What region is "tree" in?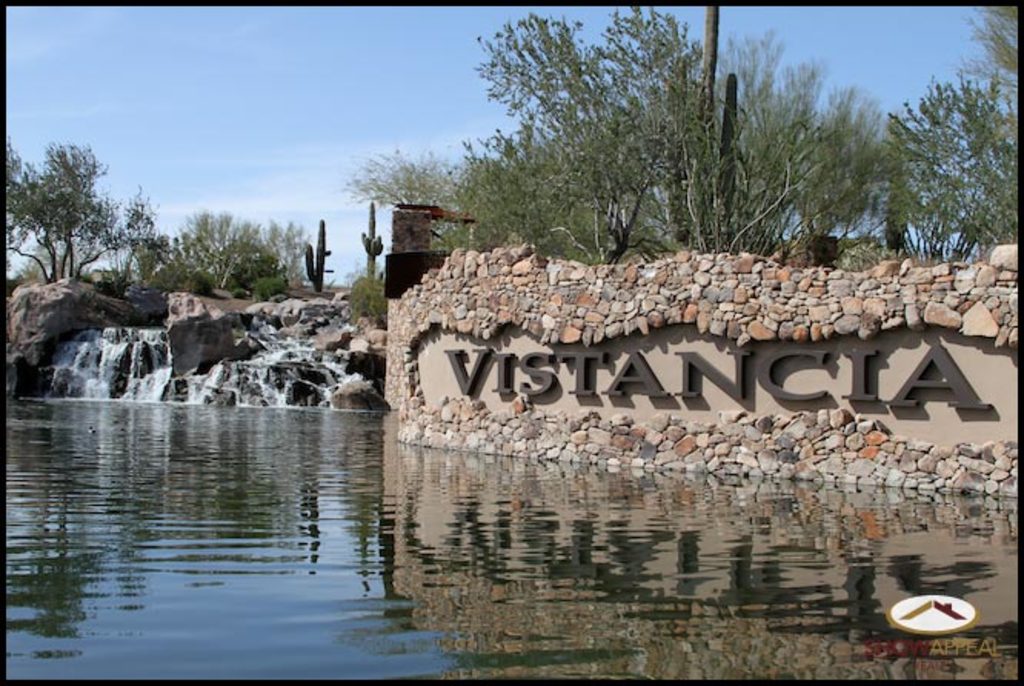
x1=886, y1=60, x2=1009, y2=258.
